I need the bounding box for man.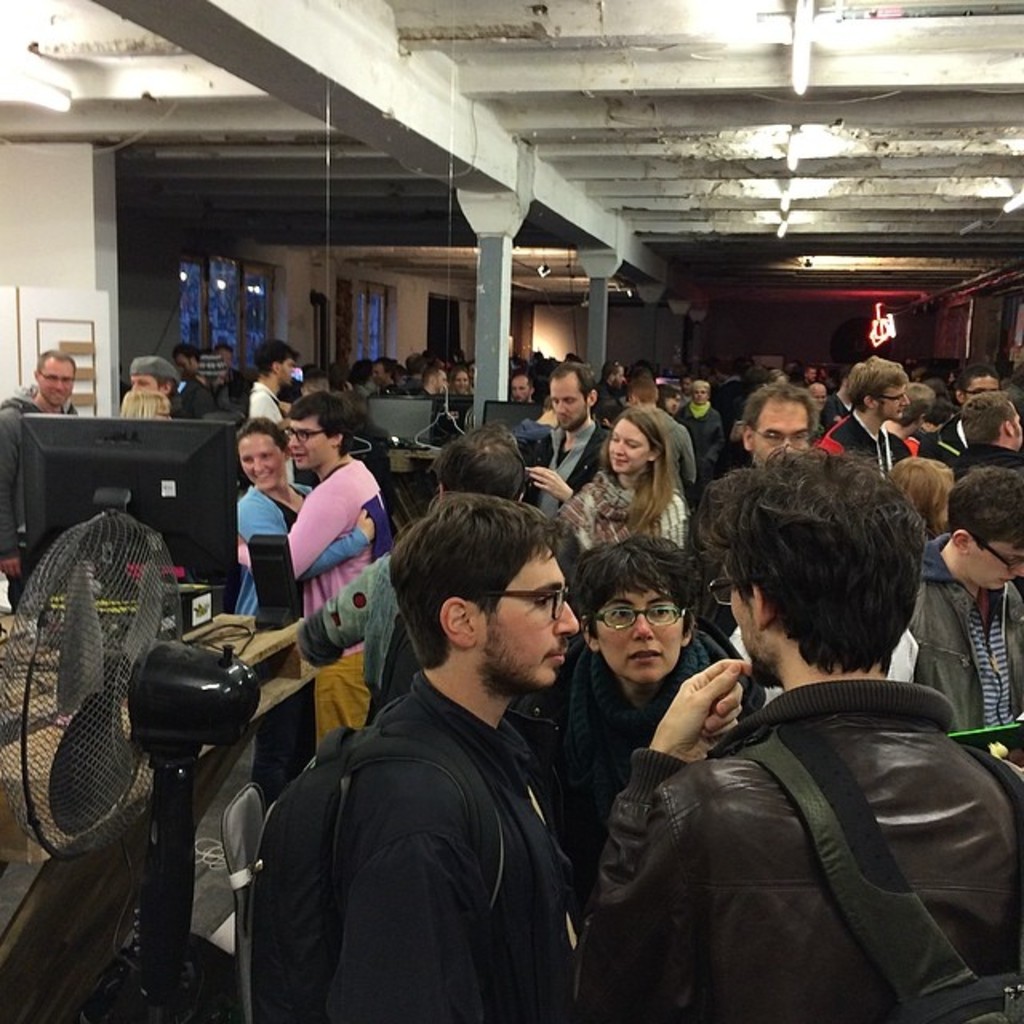
Here it is: <bbox>691, 381, 818, 635</bbox>.
